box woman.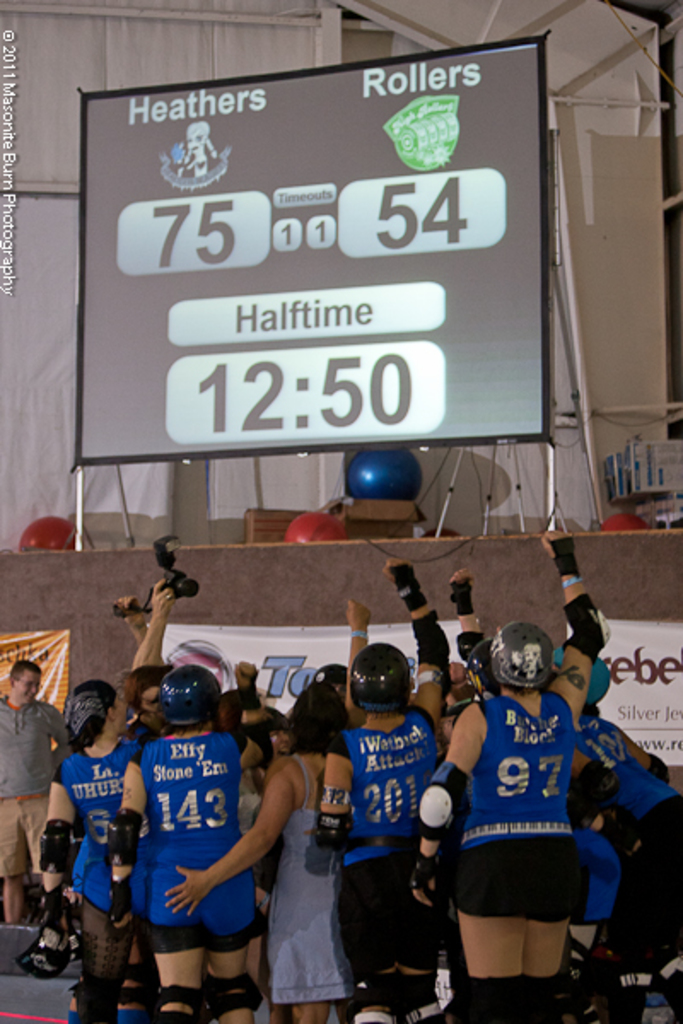
<region>207, 676, 367, 1014</region>.
